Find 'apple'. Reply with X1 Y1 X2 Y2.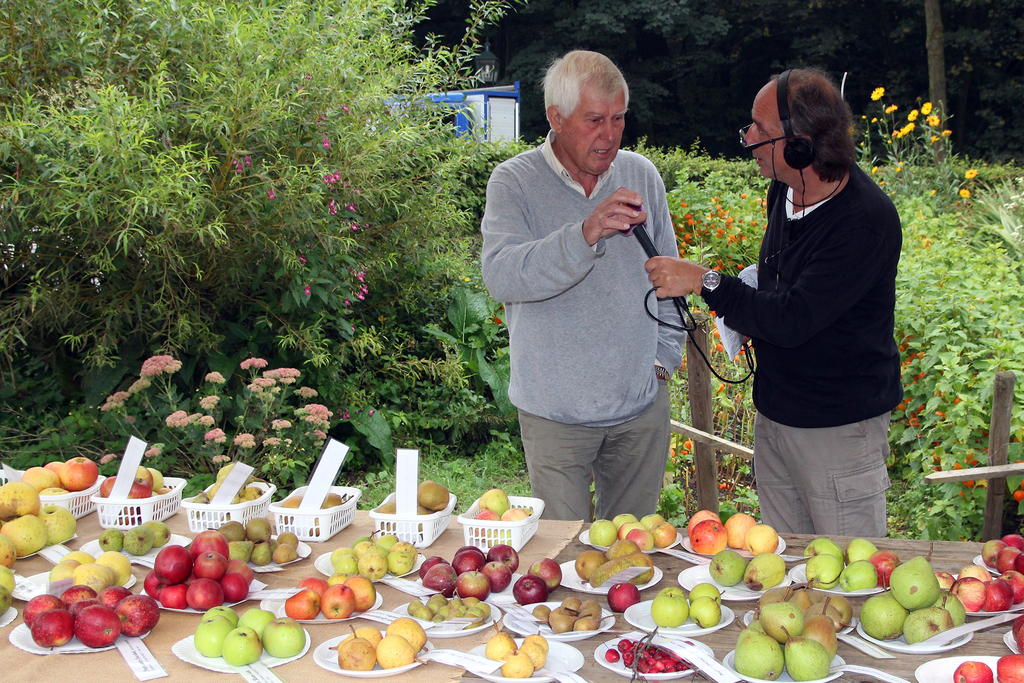
49 560 77 581.
